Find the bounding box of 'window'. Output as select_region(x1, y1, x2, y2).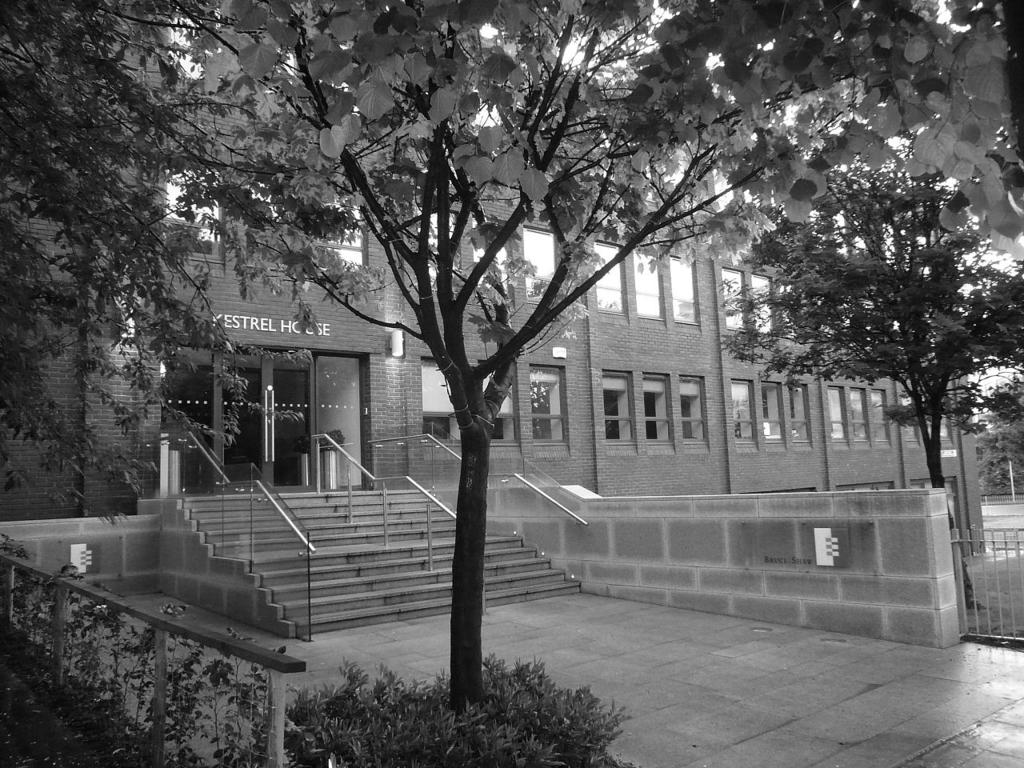
select_region(603, 373, 632, 444).
